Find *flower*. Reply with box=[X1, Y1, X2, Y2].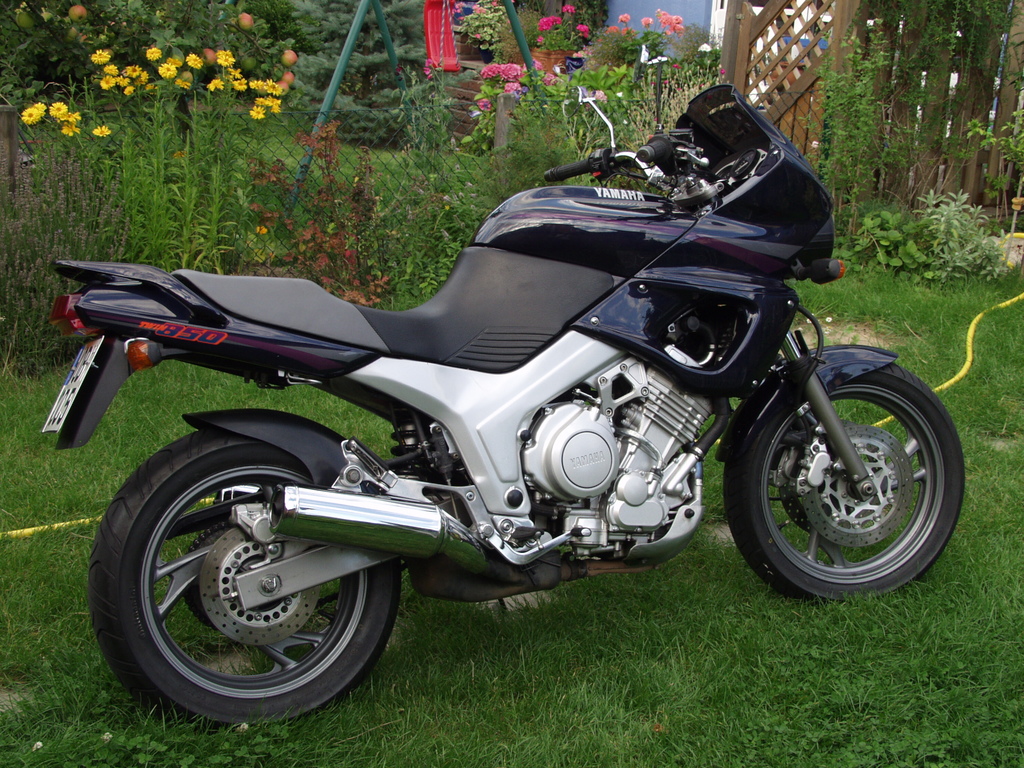
box=[217, 51, 230, 57].
